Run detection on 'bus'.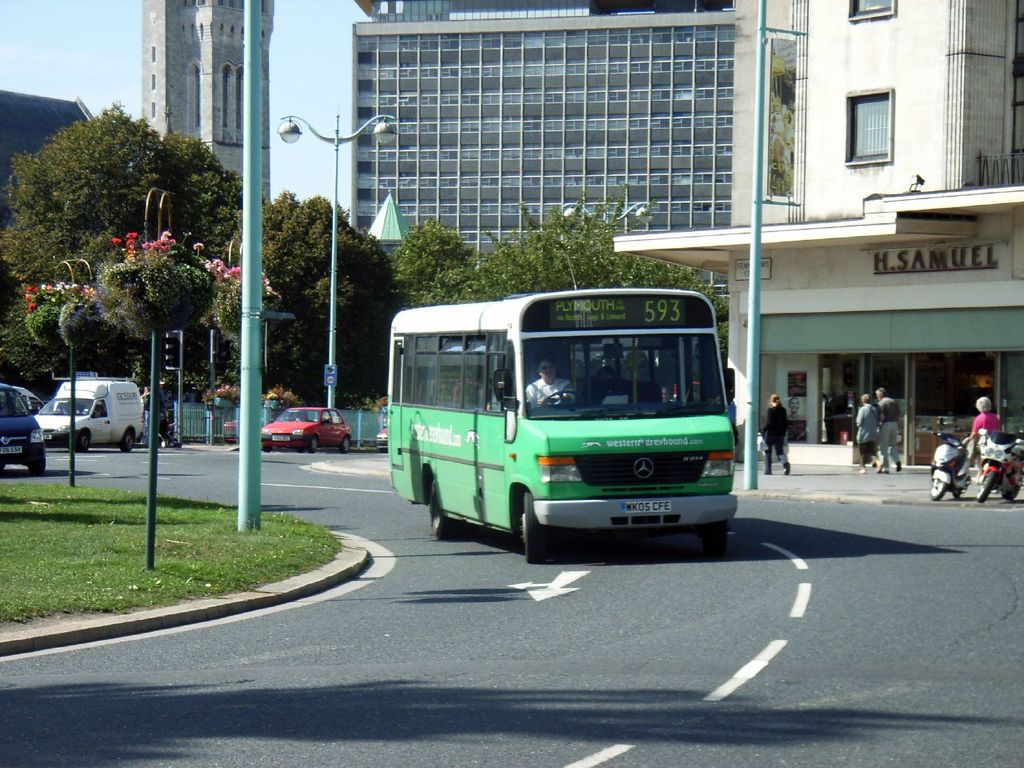
Result: [386,288,744,564].
